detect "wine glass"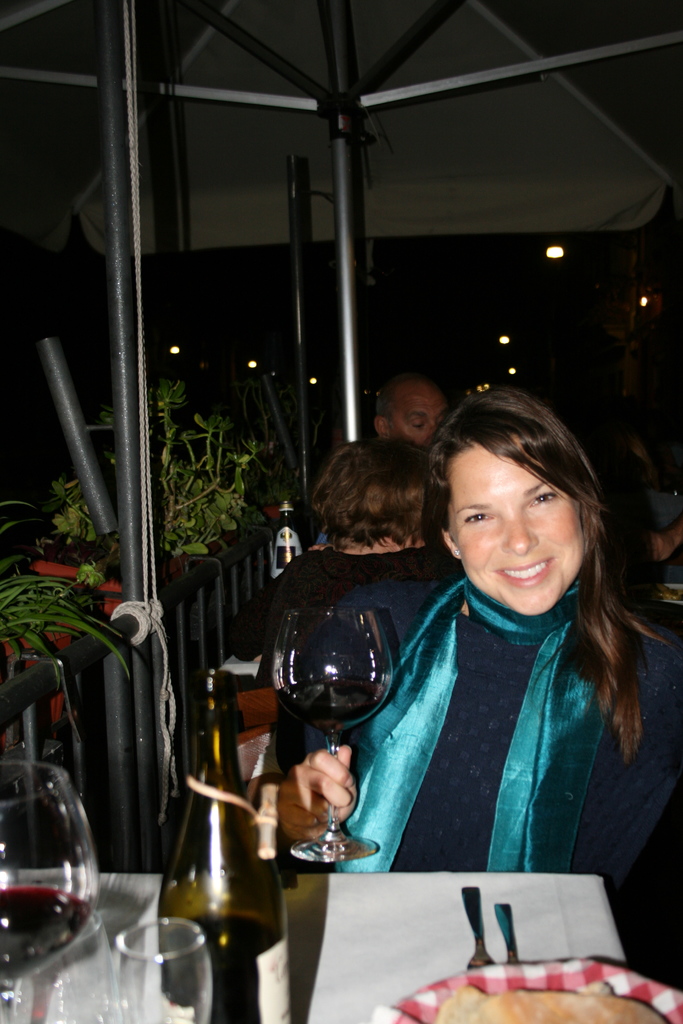
select_region(0, 764, 89, 1023)
